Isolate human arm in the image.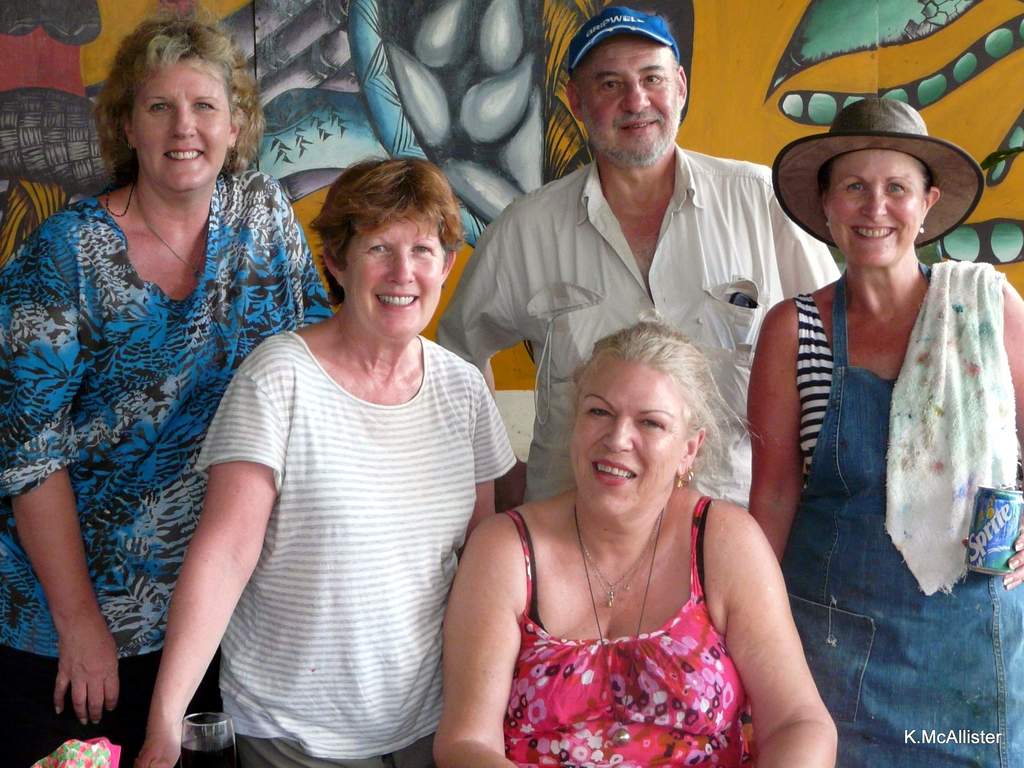
Isolated region: box(127, 331, 311, 767).
